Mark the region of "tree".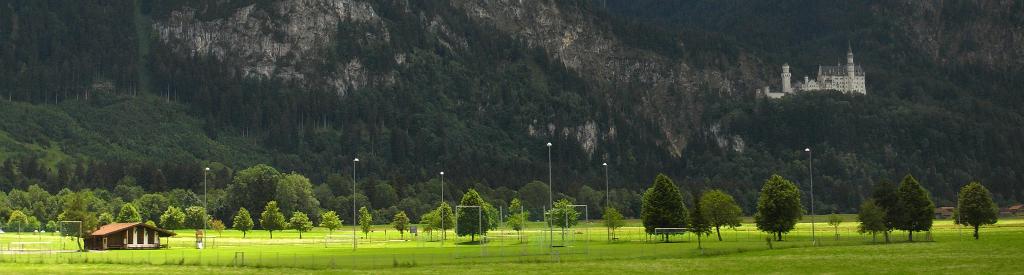
Region: (x1=485, y1=199, x2=501, y2=237).
